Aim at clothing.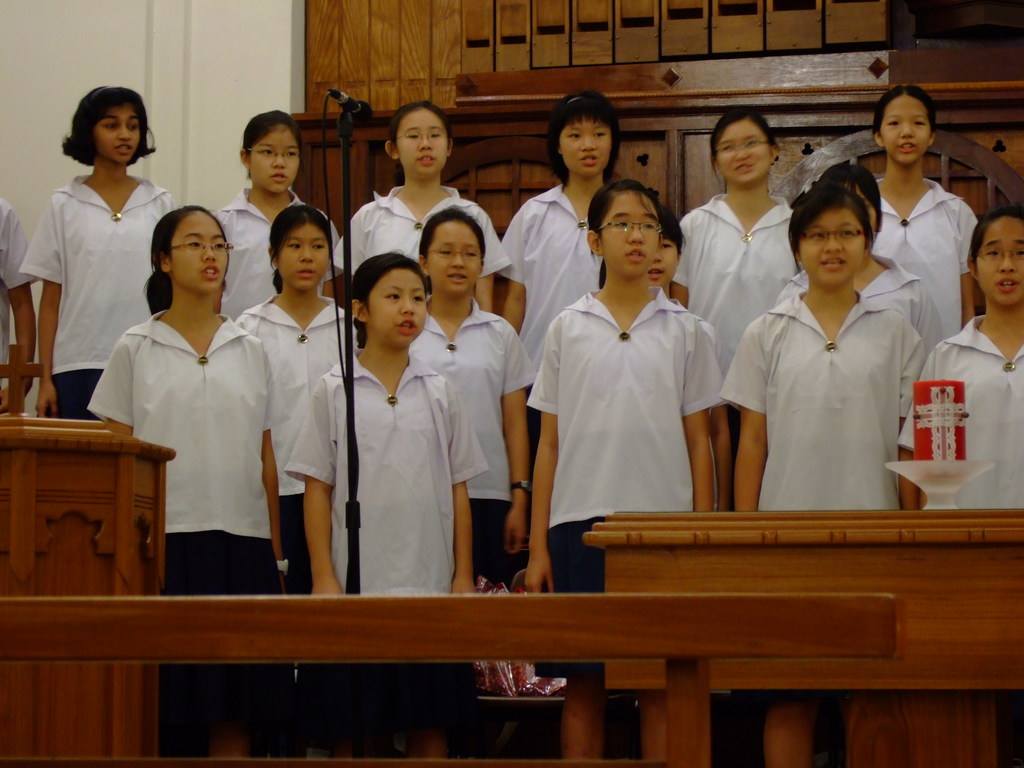
Aimed at 495,184,604,364.
